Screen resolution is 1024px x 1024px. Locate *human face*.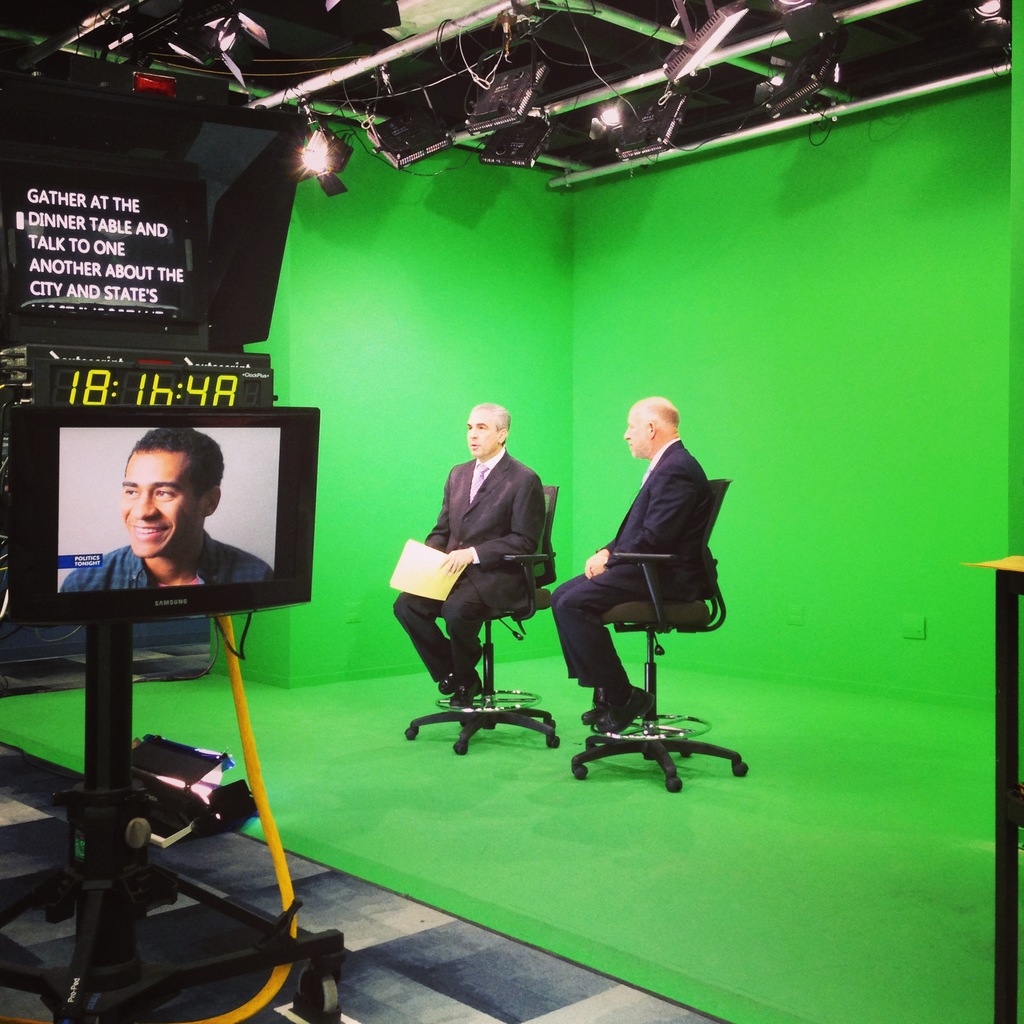
(119, 447, 200, 556).
